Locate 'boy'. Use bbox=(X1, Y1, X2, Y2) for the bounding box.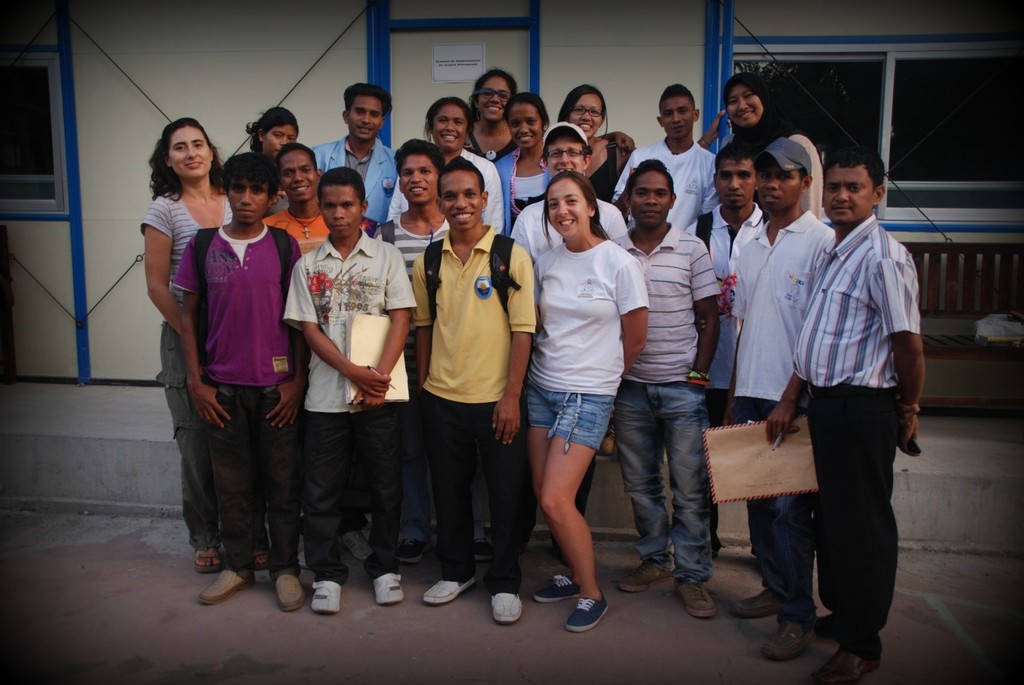
bbox=(684, 138, 780, 559).
